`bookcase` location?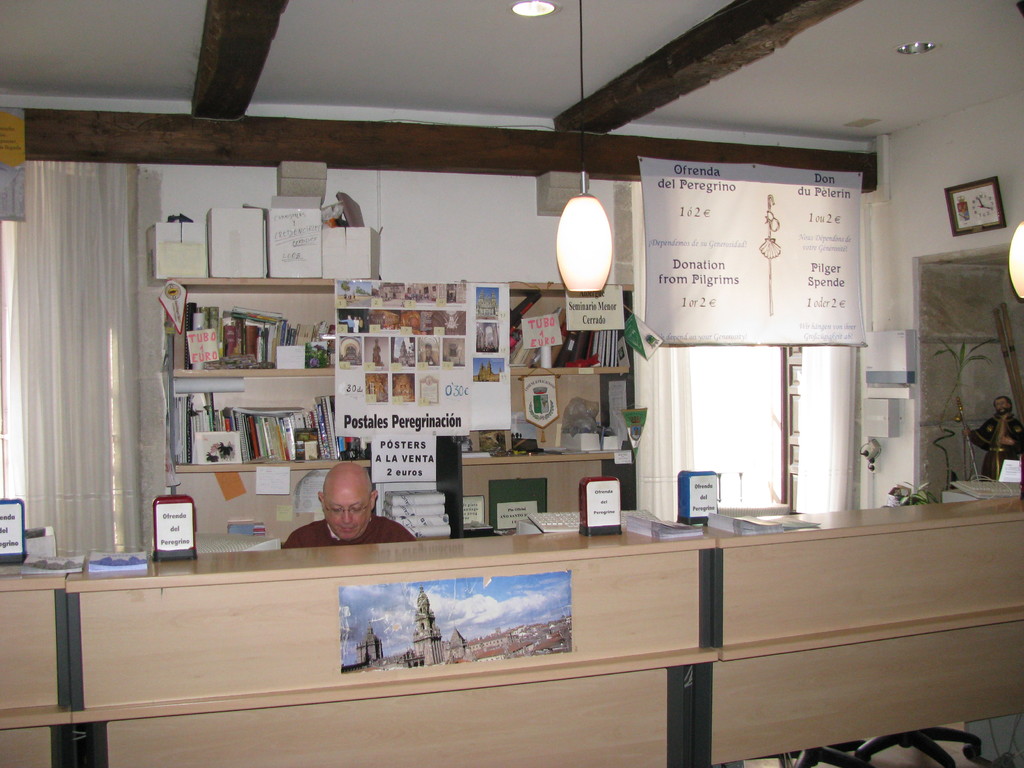
<bbox>162, 289, 365, 513</bbox>
